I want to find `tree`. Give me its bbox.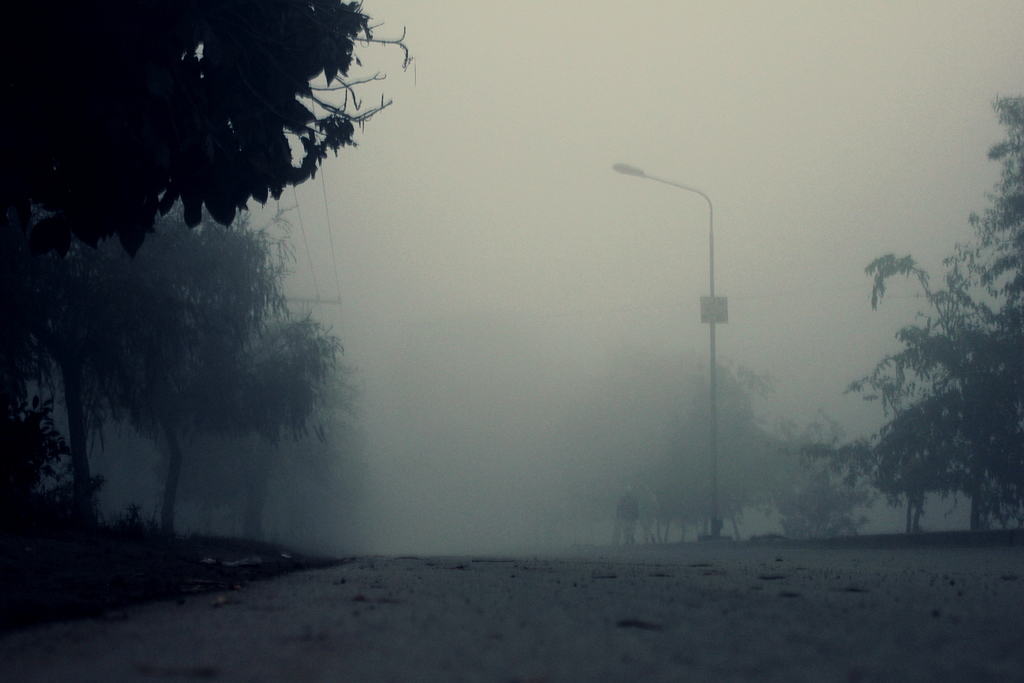
{"left": 76, "top": 204, "right": 346, "bottom": 537}.
